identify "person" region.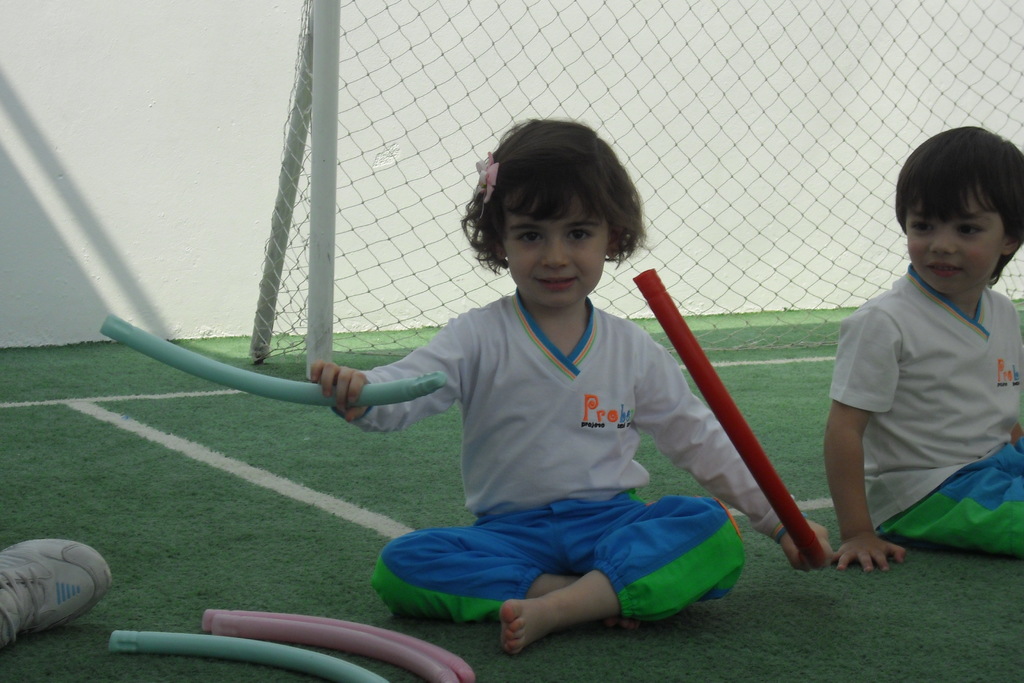
Region: region(815, 124, 1023, 572).
